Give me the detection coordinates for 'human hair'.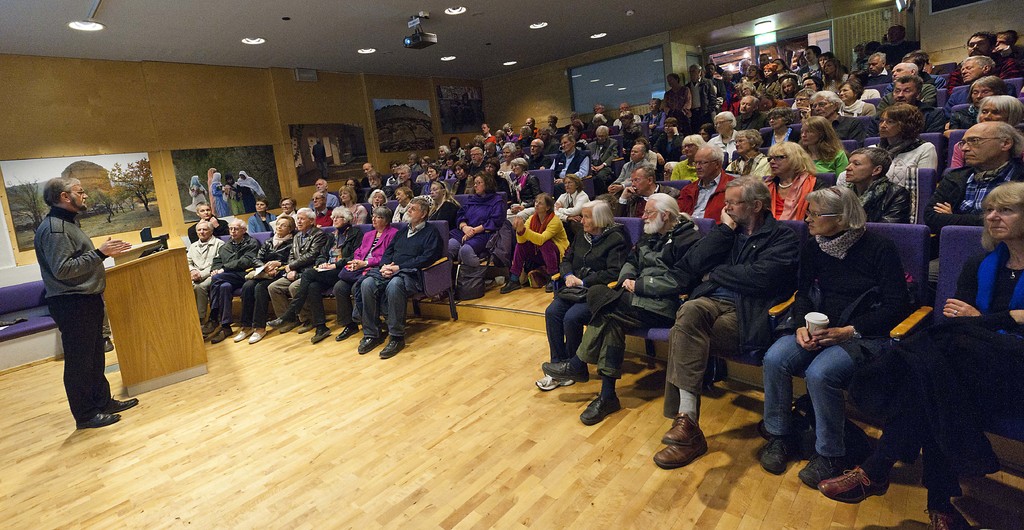
412 197 428 224.
